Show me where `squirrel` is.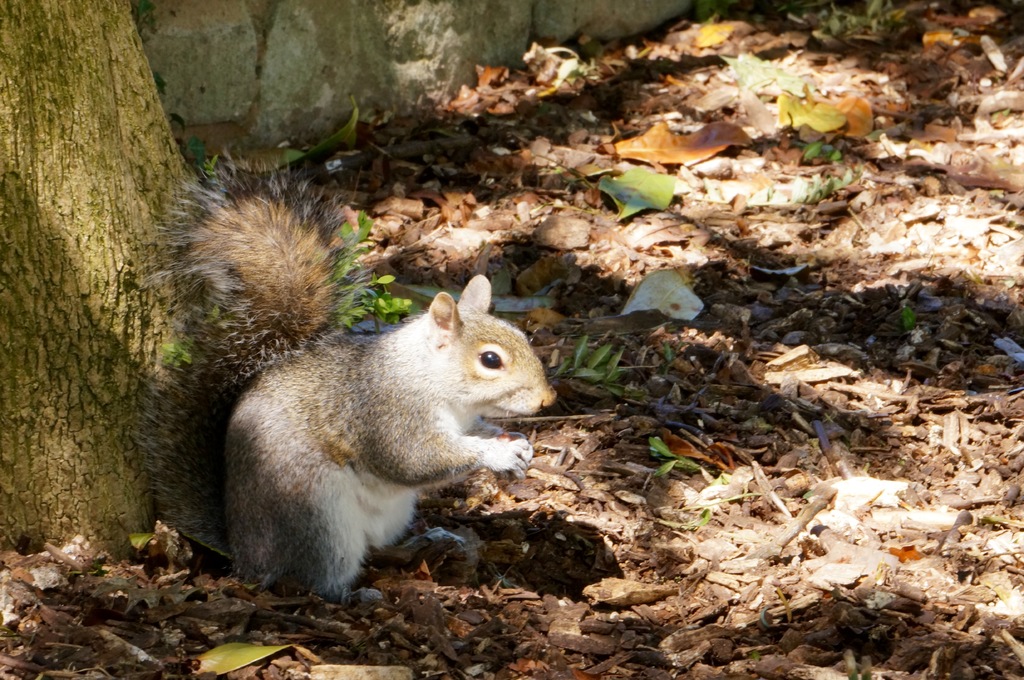
`squirrel` is at select_region(132, 154, 555, 599).
